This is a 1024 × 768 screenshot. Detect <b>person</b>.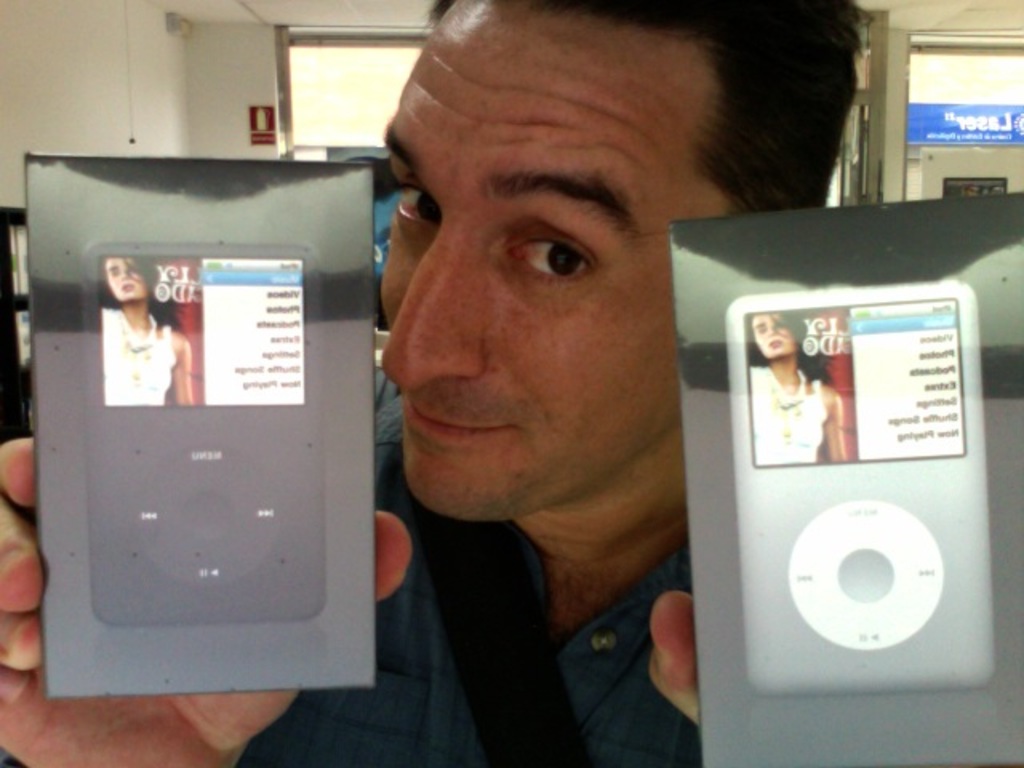
(752,310,850,467).
